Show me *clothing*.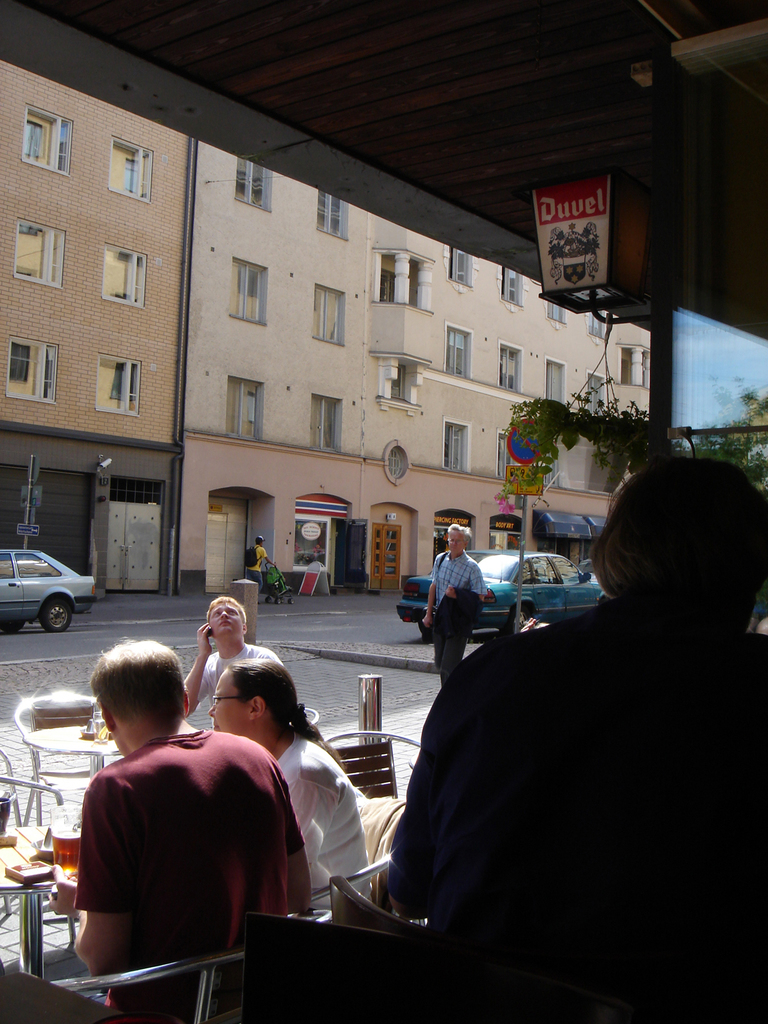
*clothing* is here: 378/586/767/1018.
